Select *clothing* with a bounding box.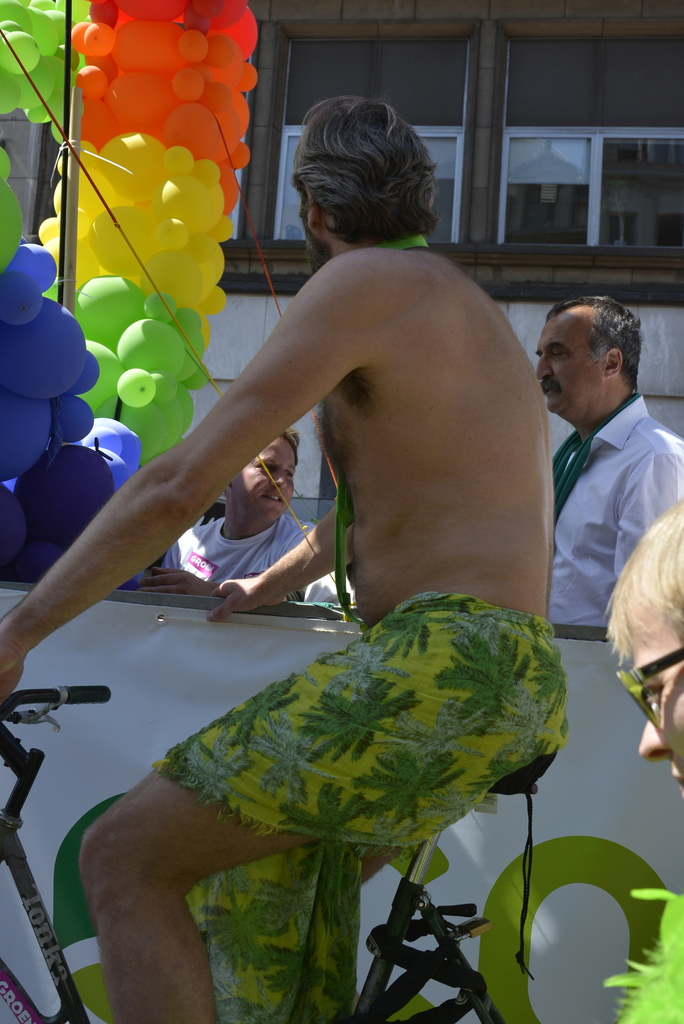
pyautogui.locateOnScreen(144, 588, 571, 1023).
